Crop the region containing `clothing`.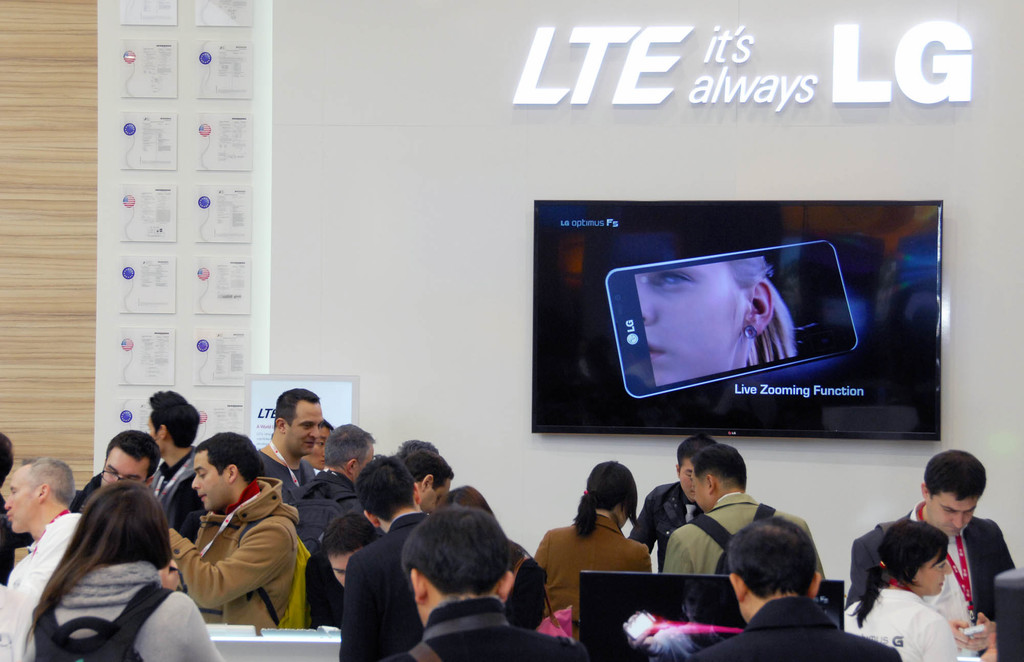
Crop region: (840, 586, 965, 661).
